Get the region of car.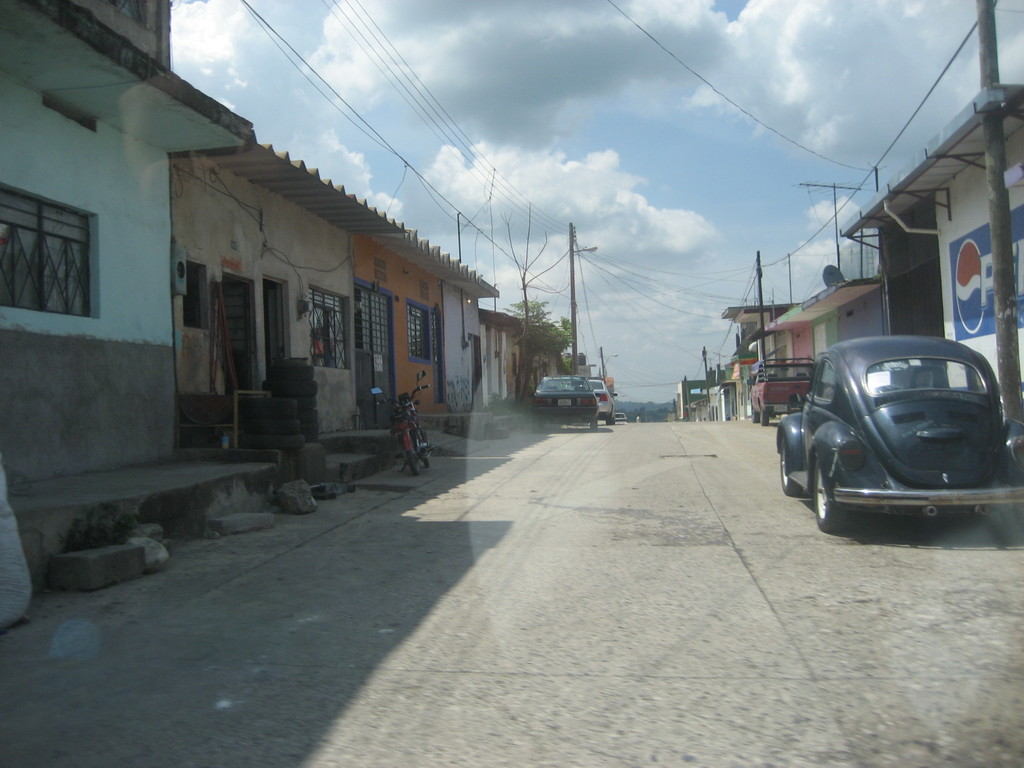
567/376/617/424.
